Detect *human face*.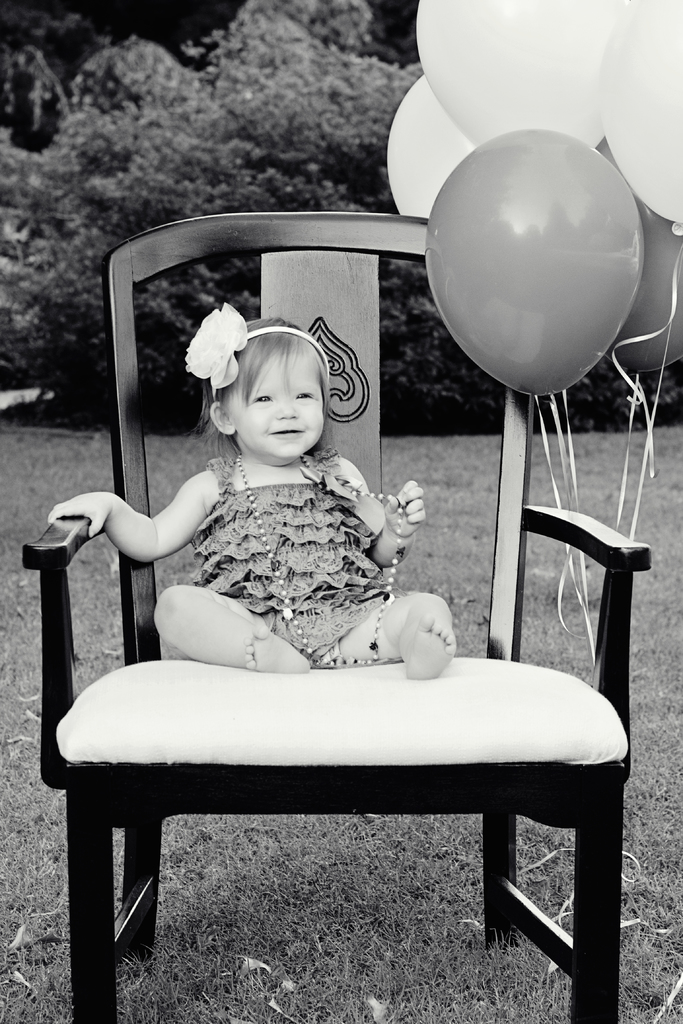
Detected at <box>226,347,327,462</box>.
